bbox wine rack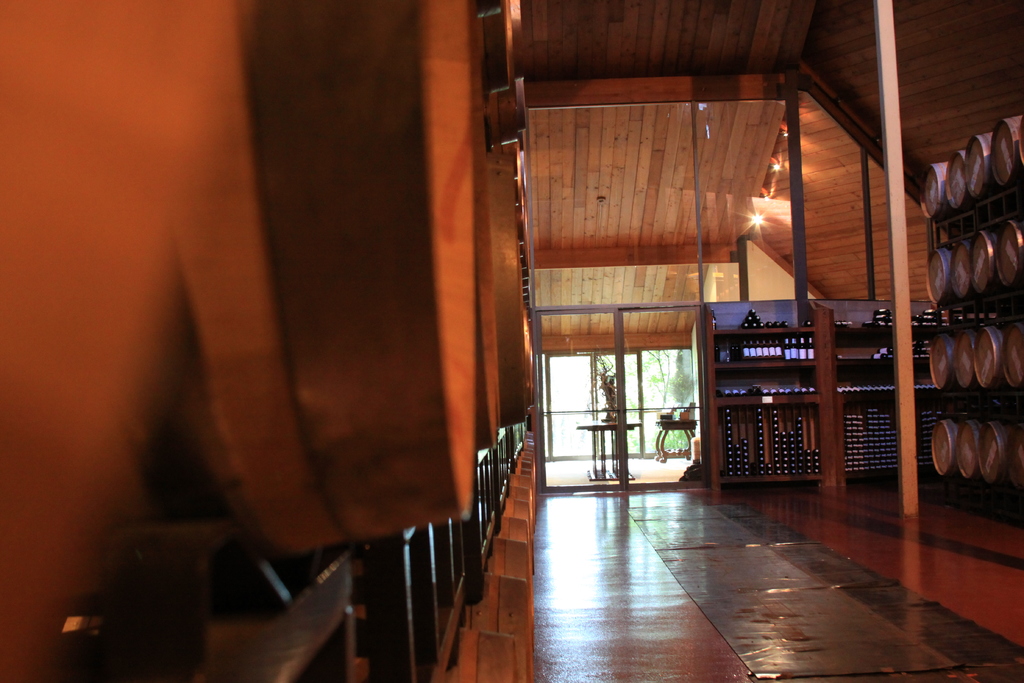
<bbox>0, 0, 540, 682</bbox>
